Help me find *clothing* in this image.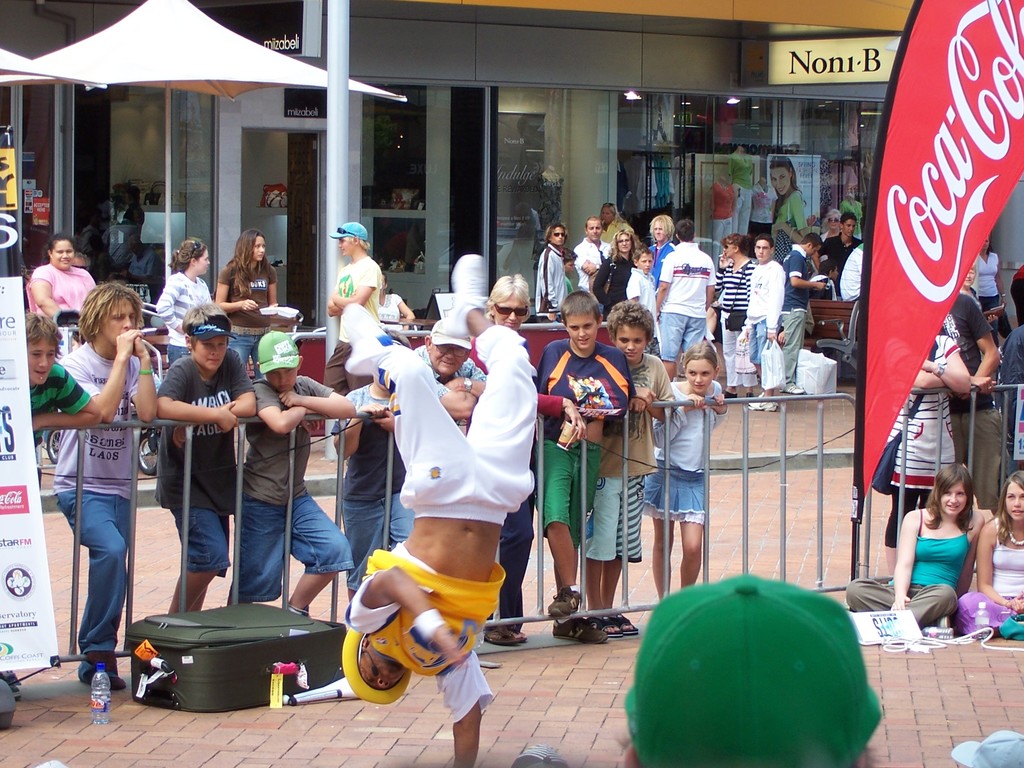
Found it: 627:271:654:355.
